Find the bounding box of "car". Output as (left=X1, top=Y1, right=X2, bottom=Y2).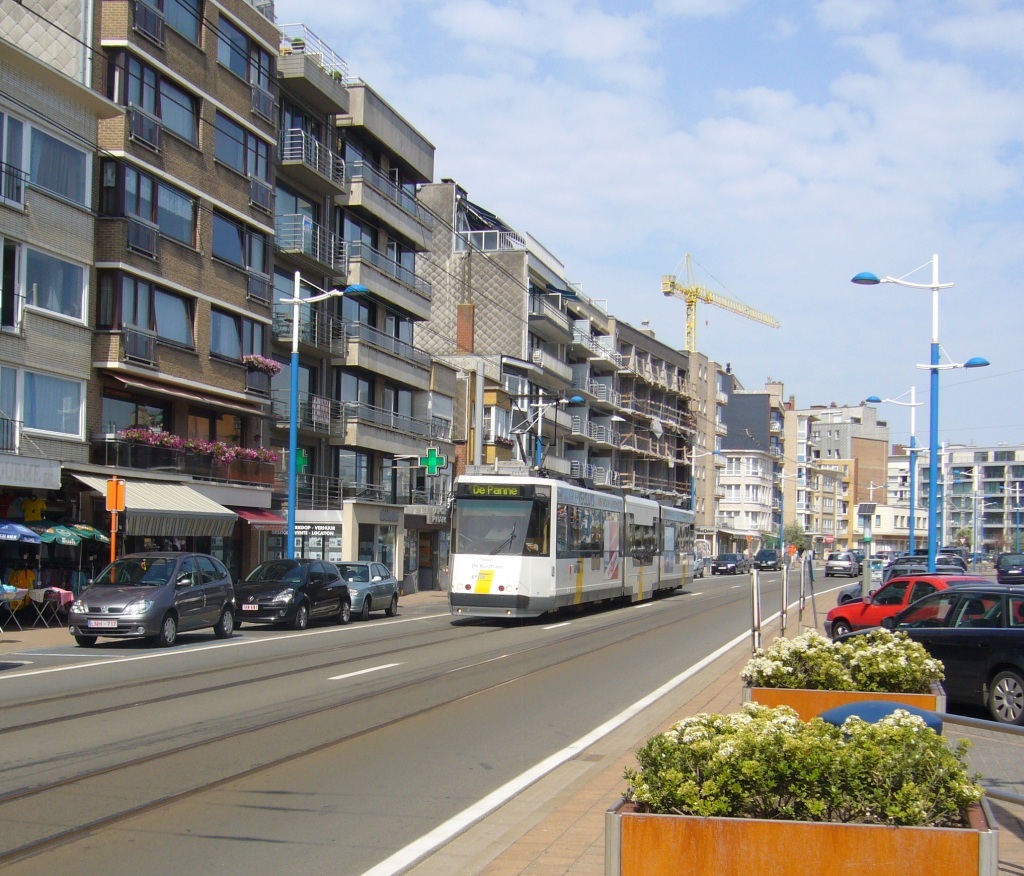
(left=330, top=561, right=403, bottom=618).
